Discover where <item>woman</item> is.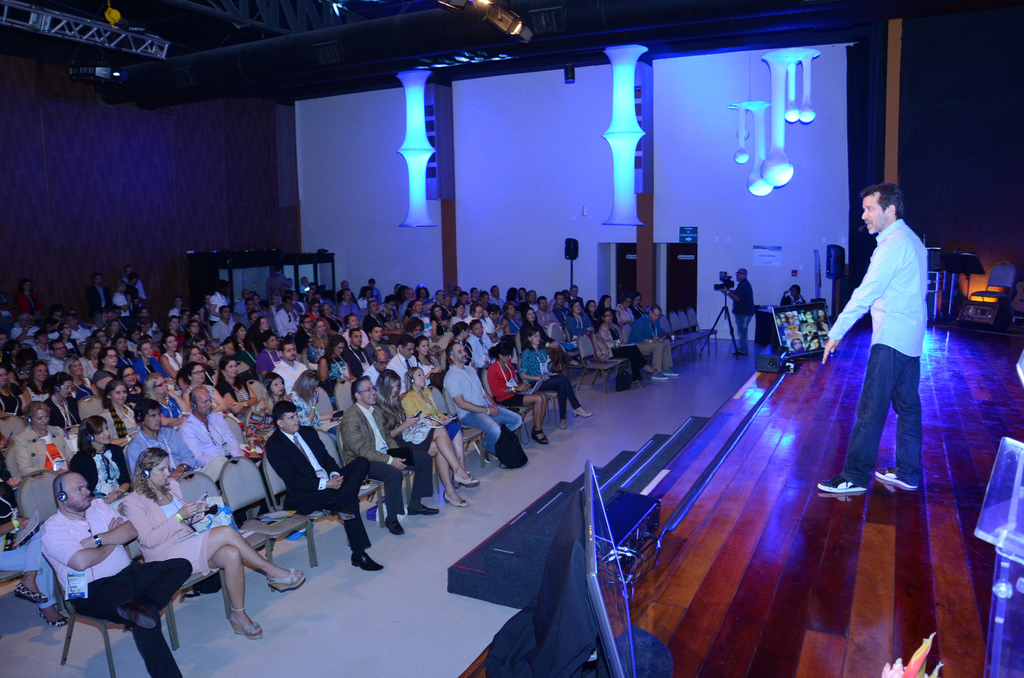
Discovered at pyautogui.locateOnScreen(433, 301, 449, 339).
